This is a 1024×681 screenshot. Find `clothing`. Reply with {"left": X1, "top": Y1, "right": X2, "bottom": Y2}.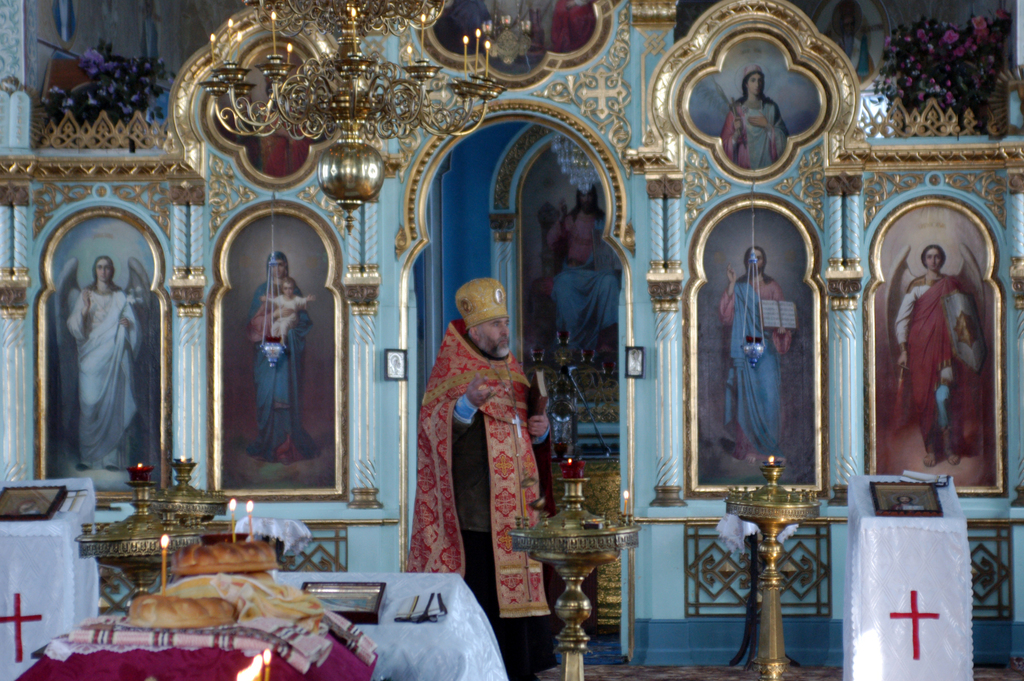
{"left": 955, "top": 338, "right": 986, "bottom": 457}.
